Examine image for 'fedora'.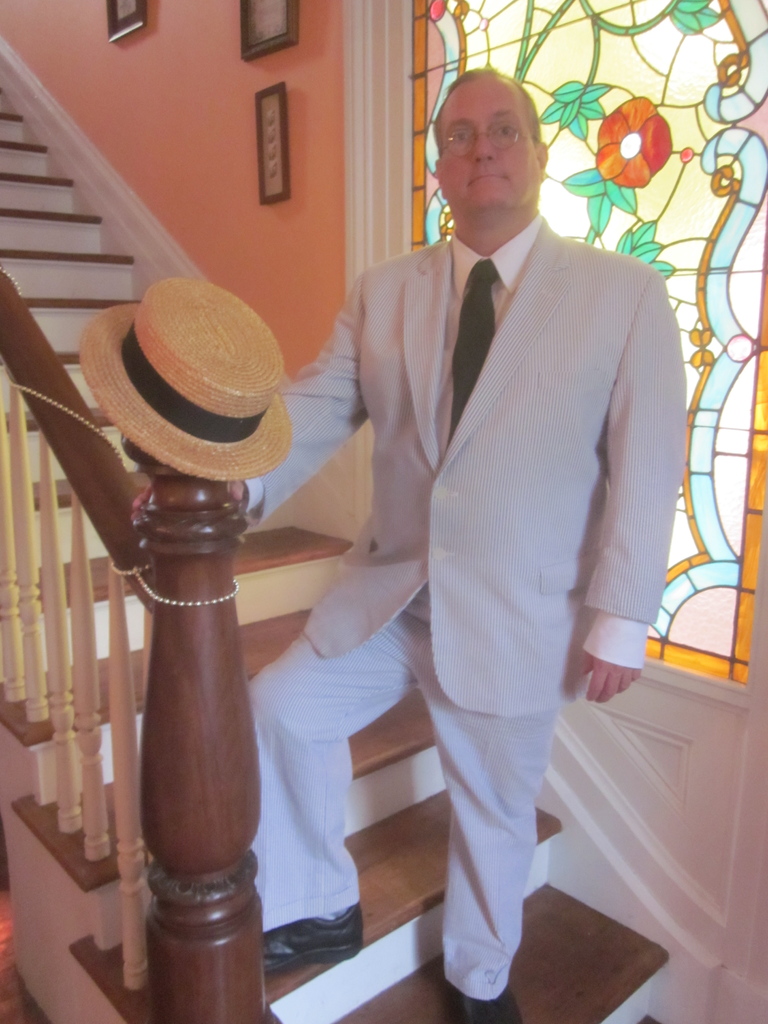
Examination result: 81 276 296 486.
